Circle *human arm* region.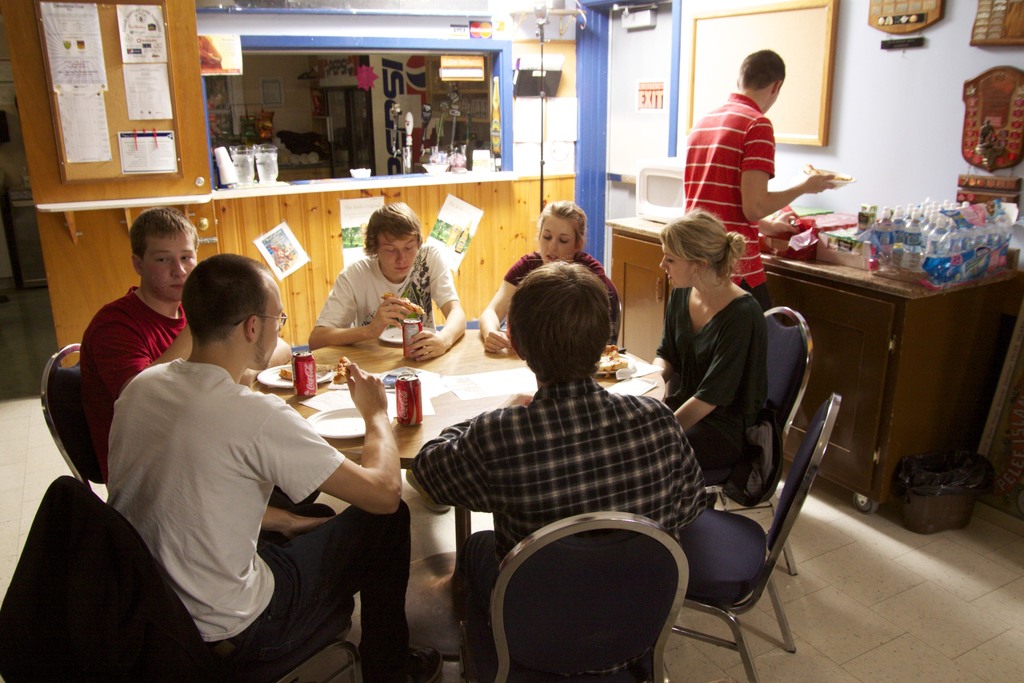
Region: 324, 402, 397, 538.
